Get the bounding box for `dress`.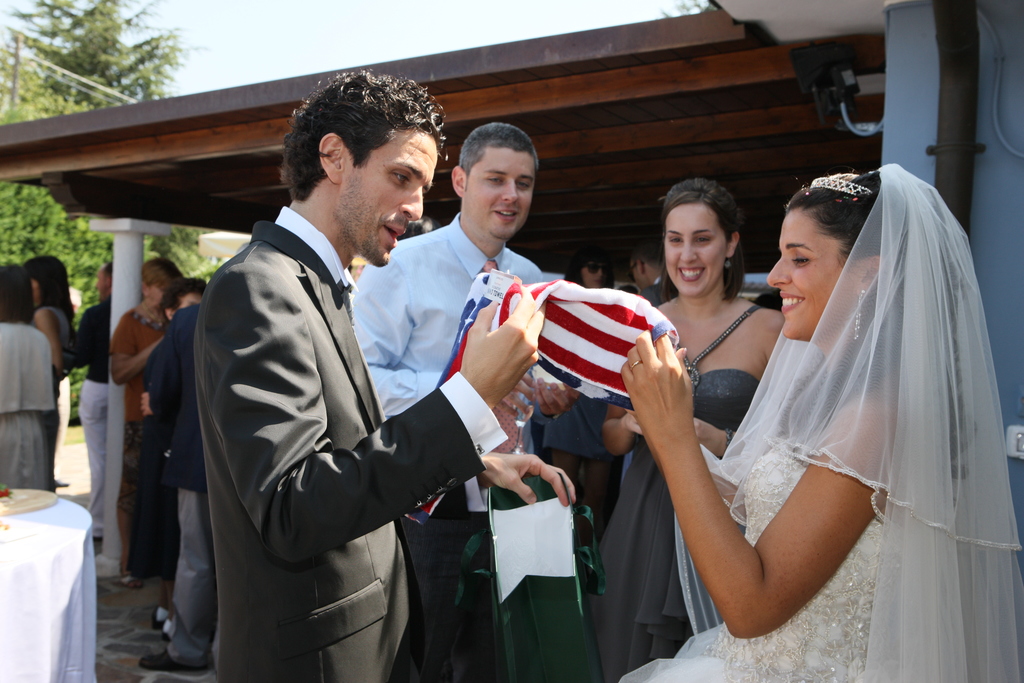
589, 304, 767, 682.
